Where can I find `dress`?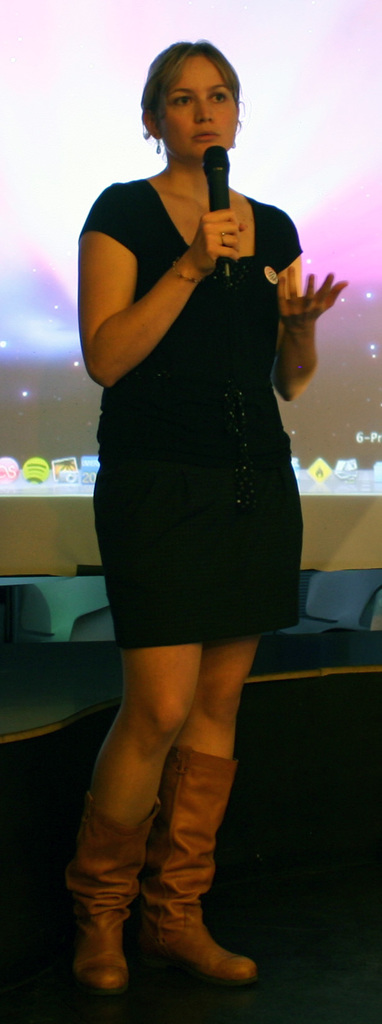
You can find it at bbox=(79, 177, 303, 652).
